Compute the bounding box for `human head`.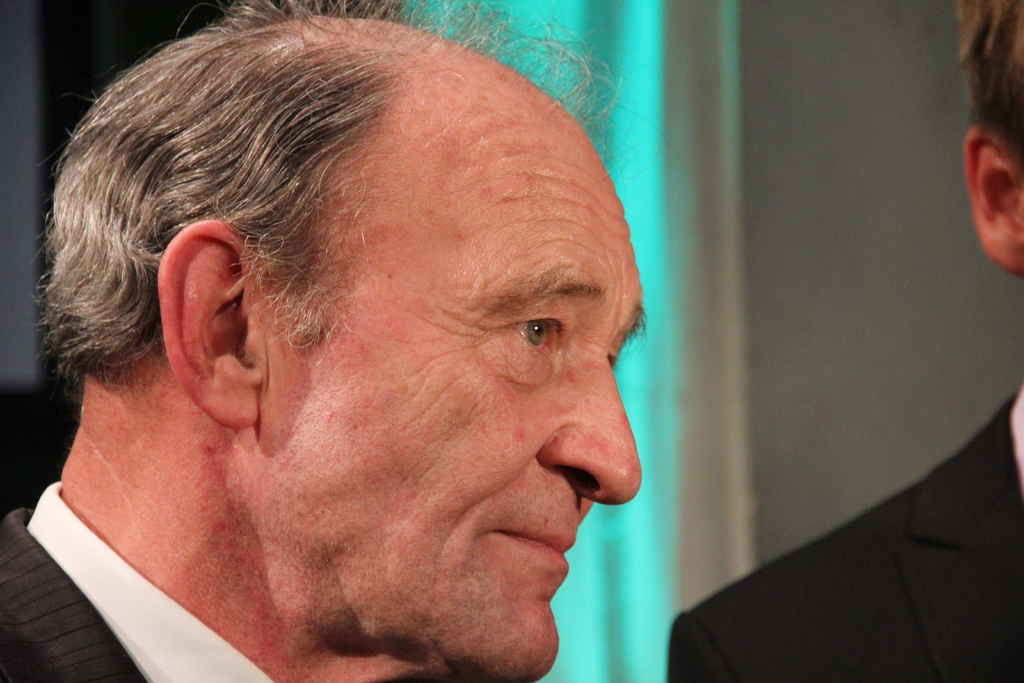
select_region(950, 0, 1023, 277).
